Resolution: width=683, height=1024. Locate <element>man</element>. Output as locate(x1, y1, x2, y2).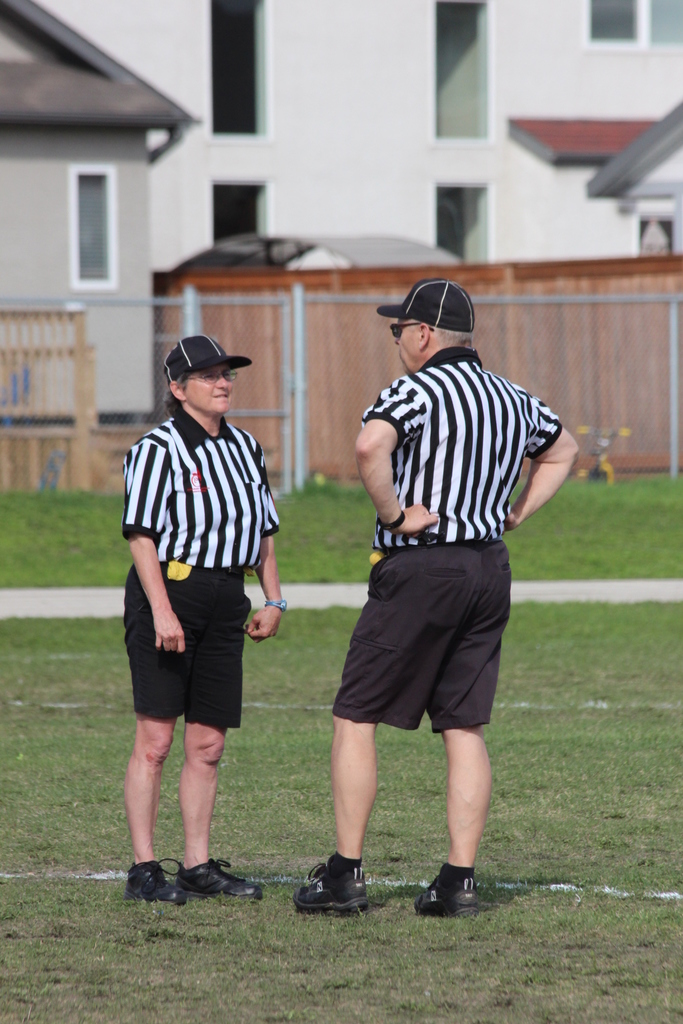
locate(293, 280, 576, 909).
